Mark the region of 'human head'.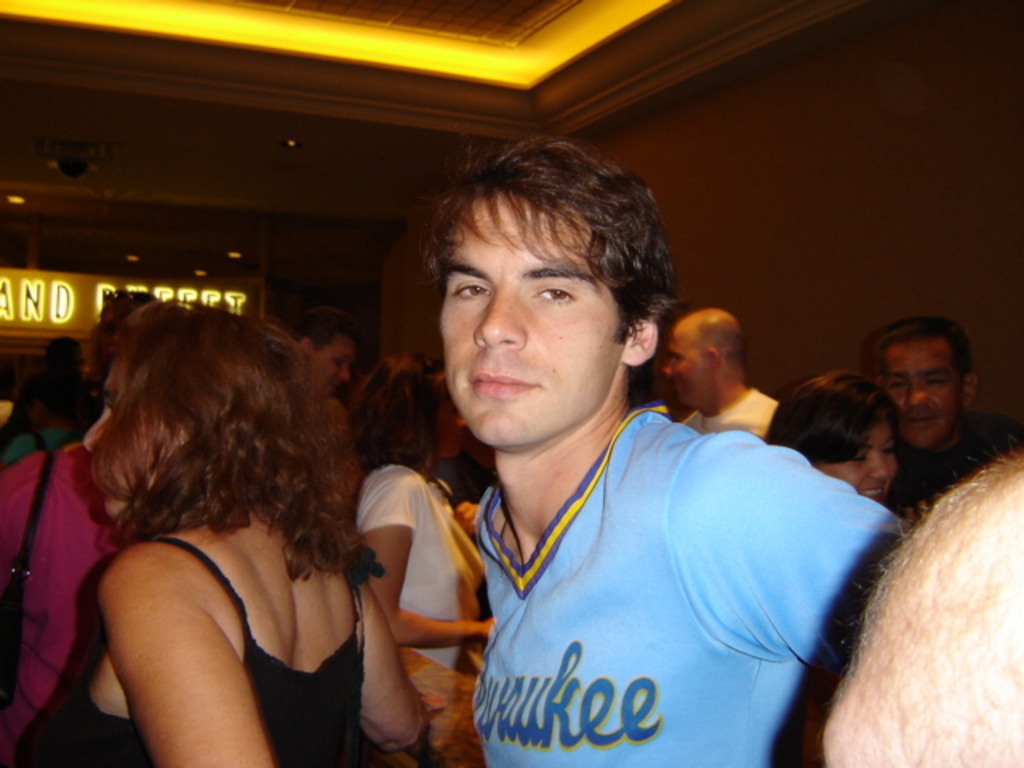
Region: region(813, 446, 1022, 766).
